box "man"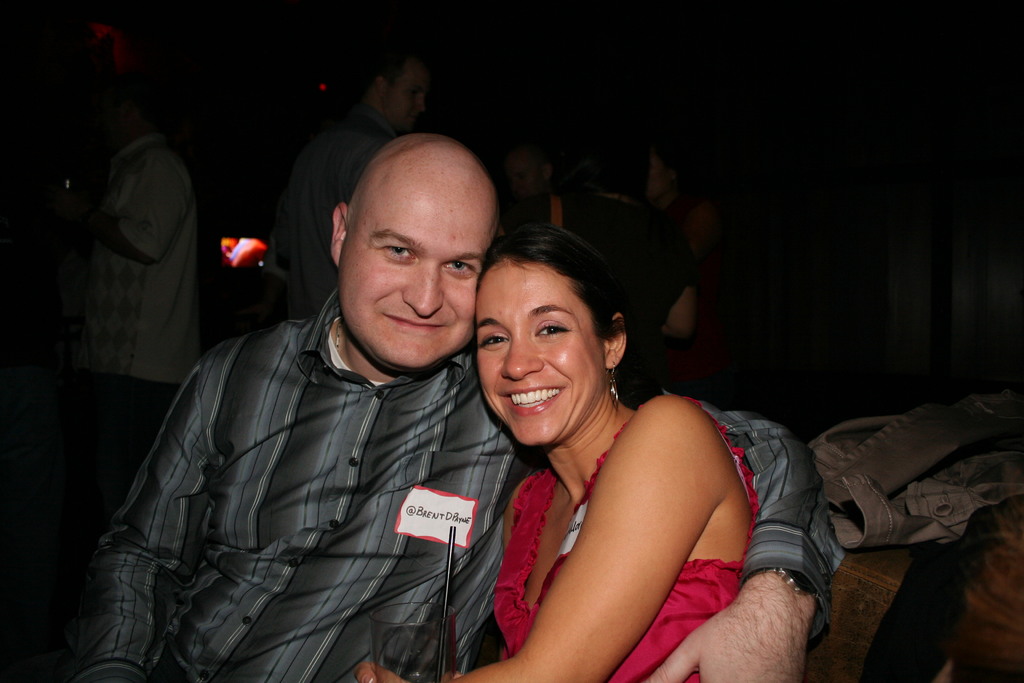
[269, 42, 435, 320]
